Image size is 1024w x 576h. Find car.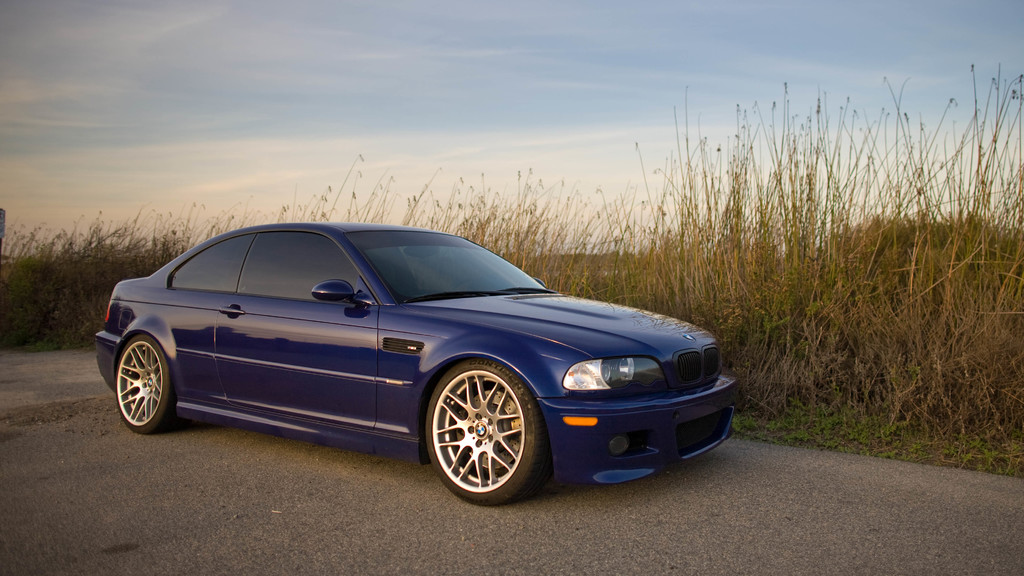
97, 218, 739, 507.
